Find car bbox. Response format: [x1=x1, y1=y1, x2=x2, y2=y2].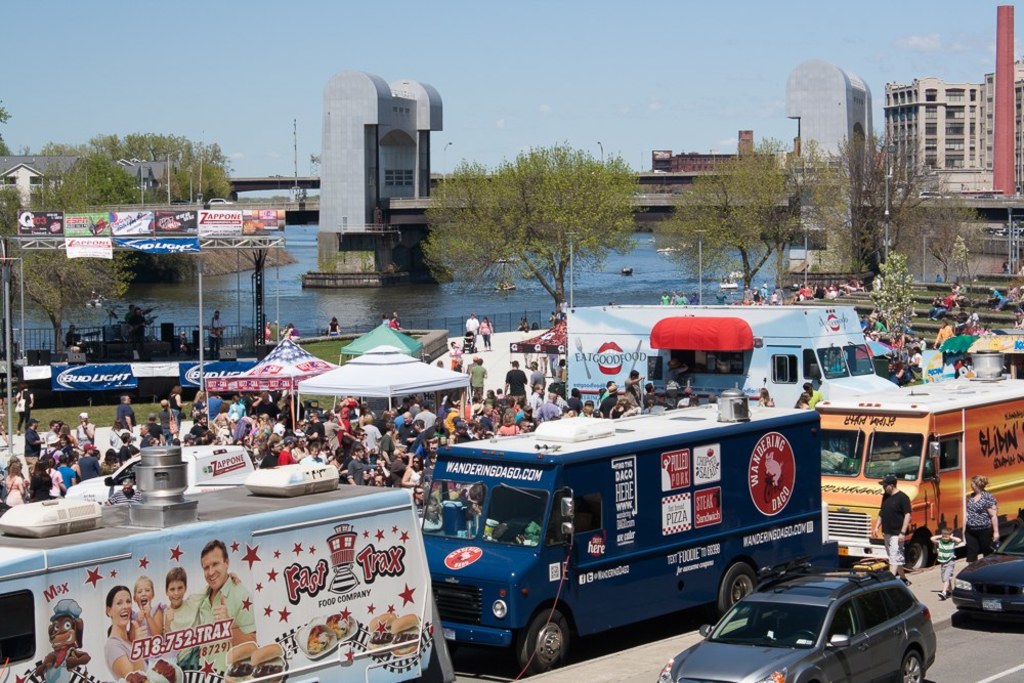
[x1=652, y1=558, x2=935, y2=682].
